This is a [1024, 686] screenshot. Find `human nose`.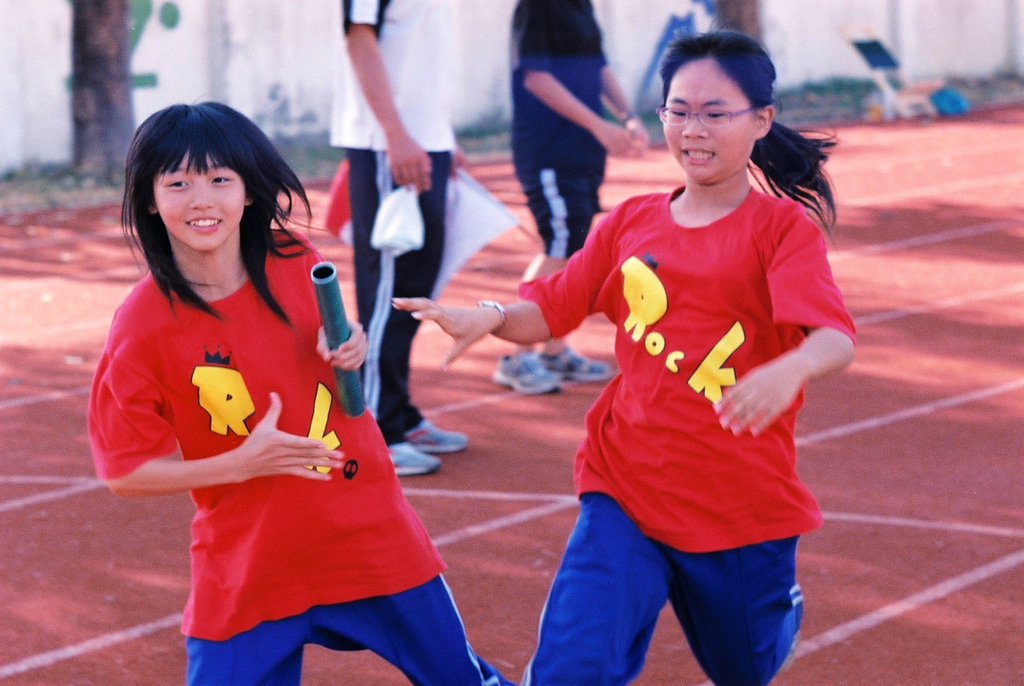
Bounding box: crop(190, 184, 212, 212).
